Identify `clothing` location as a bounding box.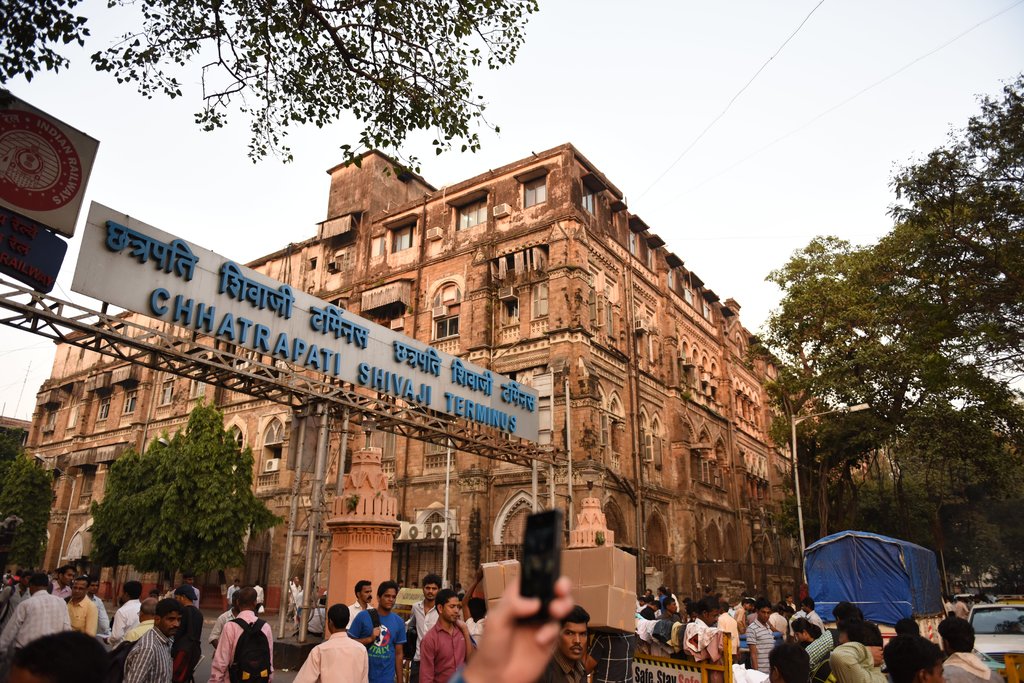
x1=224 y1=583 x2=239 y2=601.
